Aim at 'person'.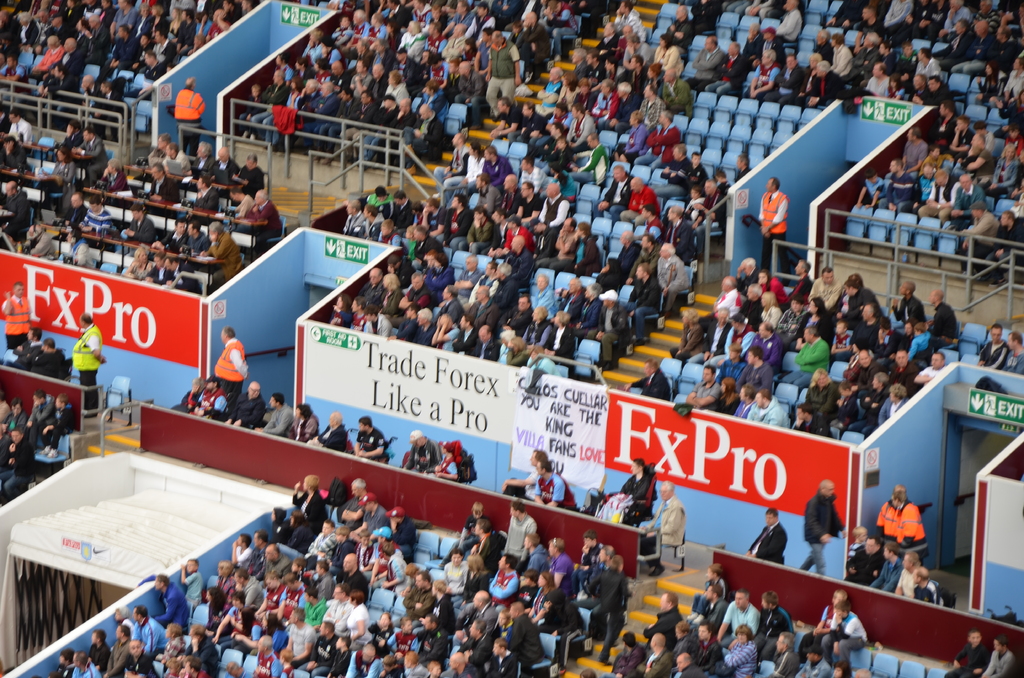
Aimed at box(799, 477, 847, 578).
